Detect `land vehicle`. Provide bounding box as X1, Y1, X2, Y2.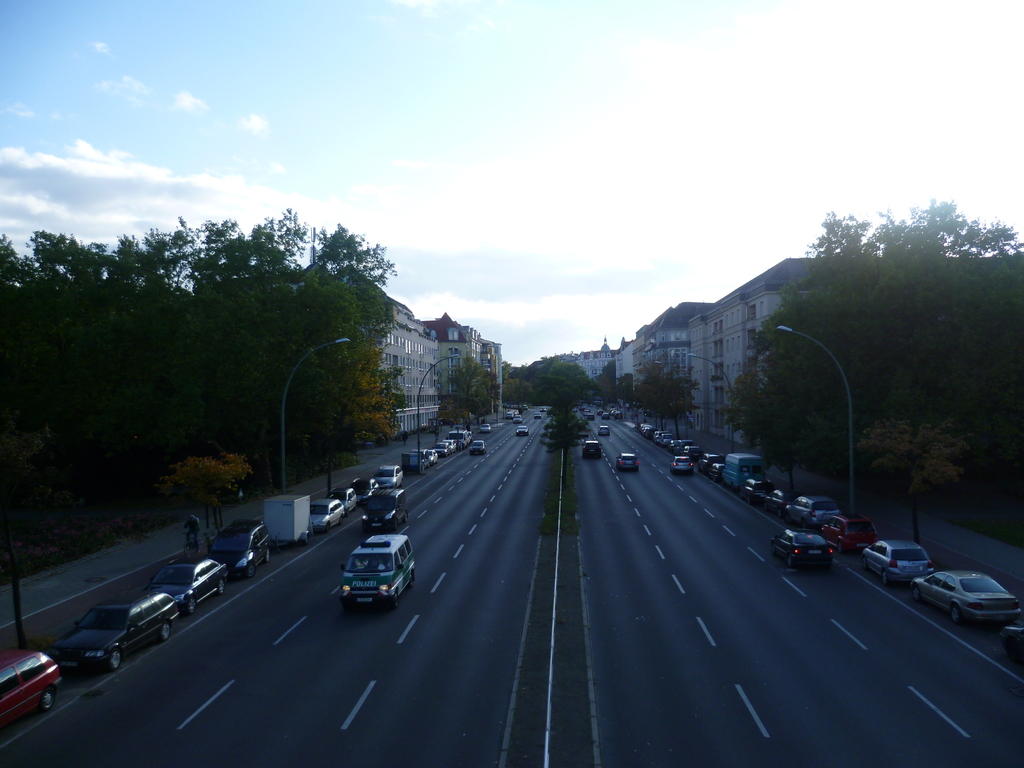
680, 441, 703, 462.
